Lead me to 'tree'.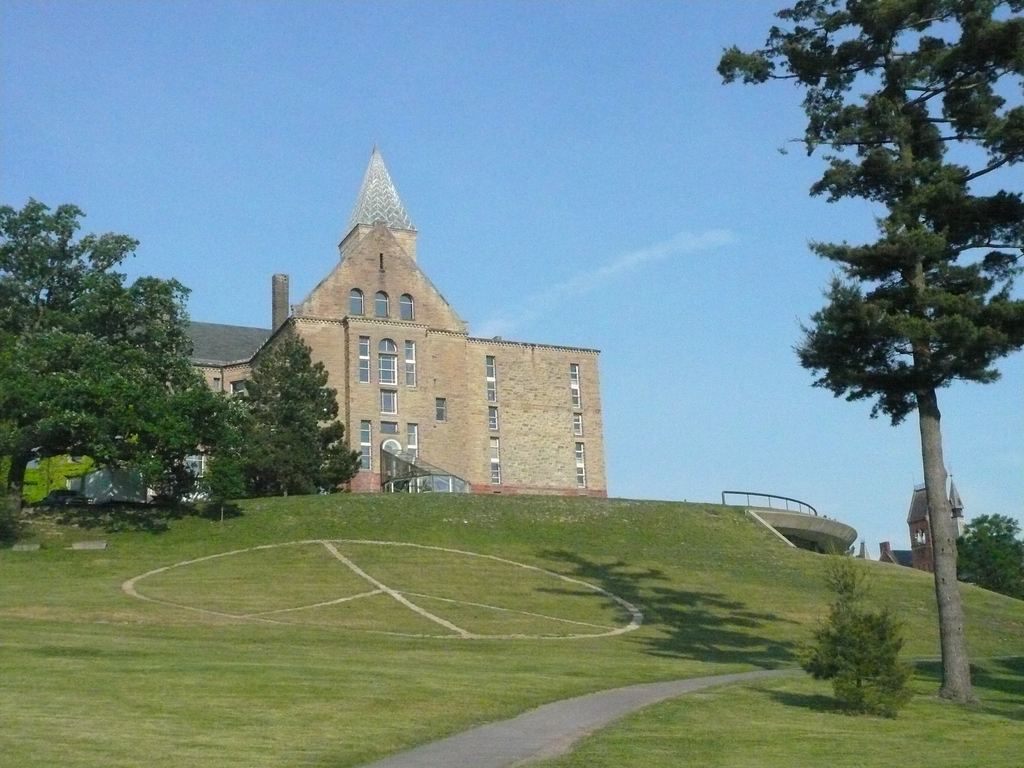
Lead to select_region(789, 42, 1003, 667).
